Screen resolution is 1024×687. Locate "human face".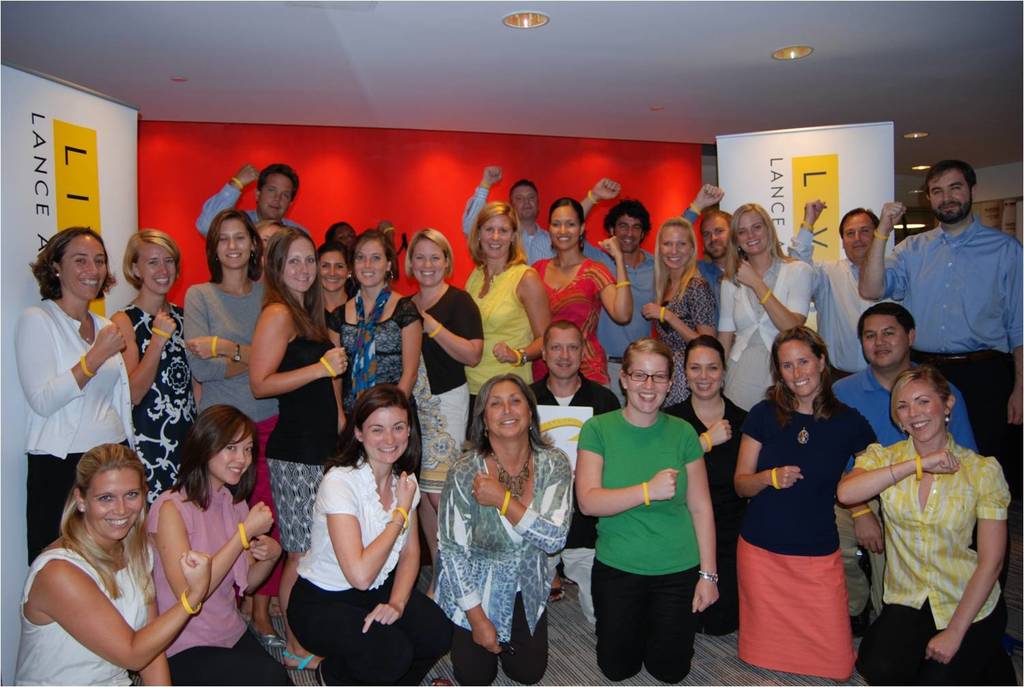
[left=138, top=244, right=176, bottom=292].
